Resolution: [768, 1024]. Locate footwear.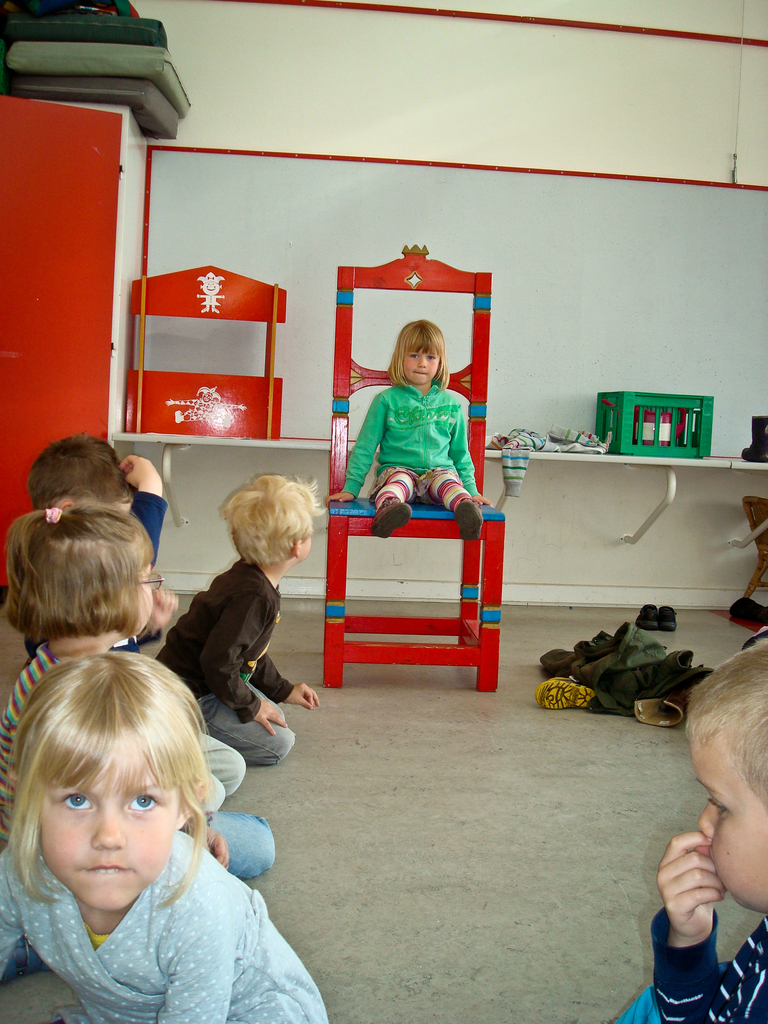
bbox=[639, 675, 685, 720].
